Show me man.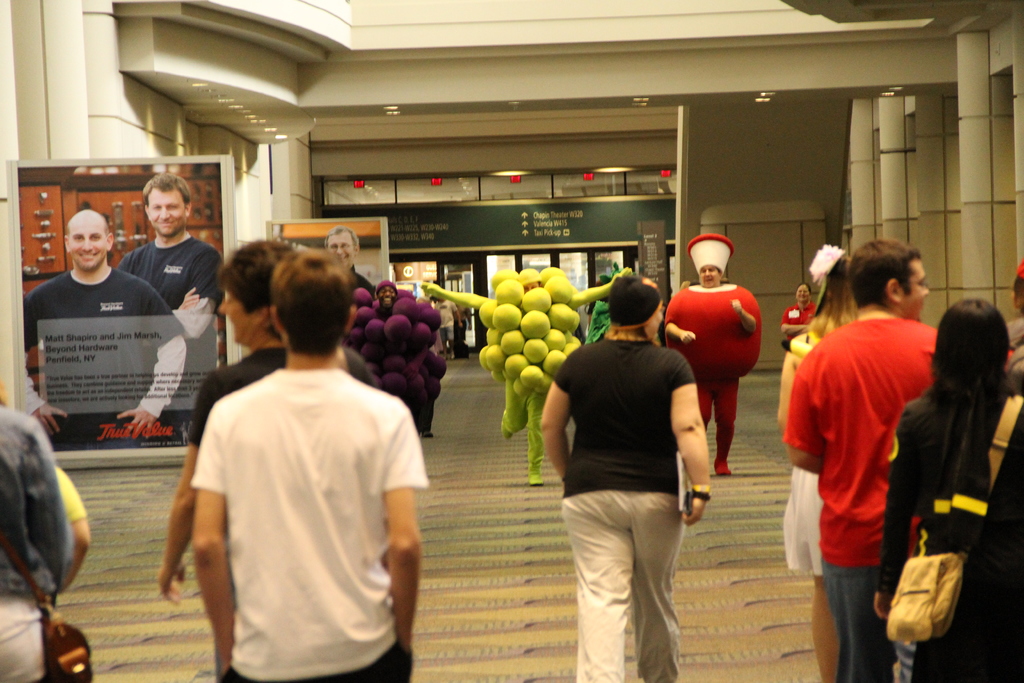
man is here: 19/208/187/452.
